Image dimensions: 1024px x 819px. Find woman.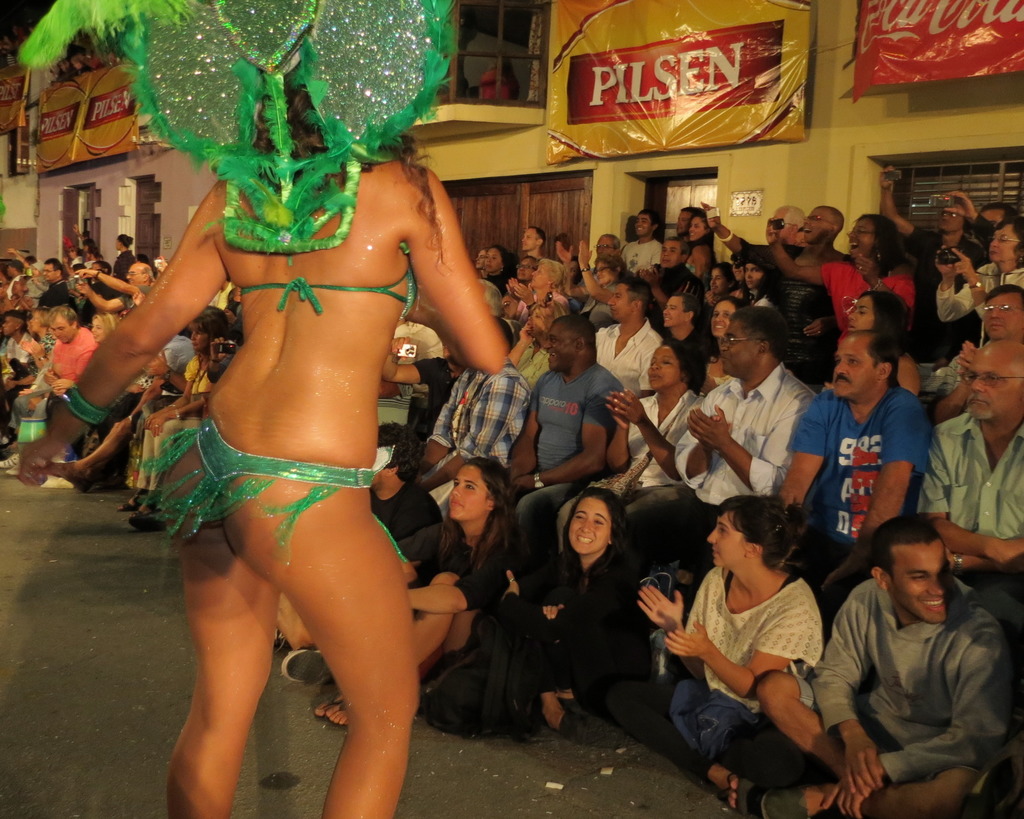
l=97, t=56, r=473, b=817.
